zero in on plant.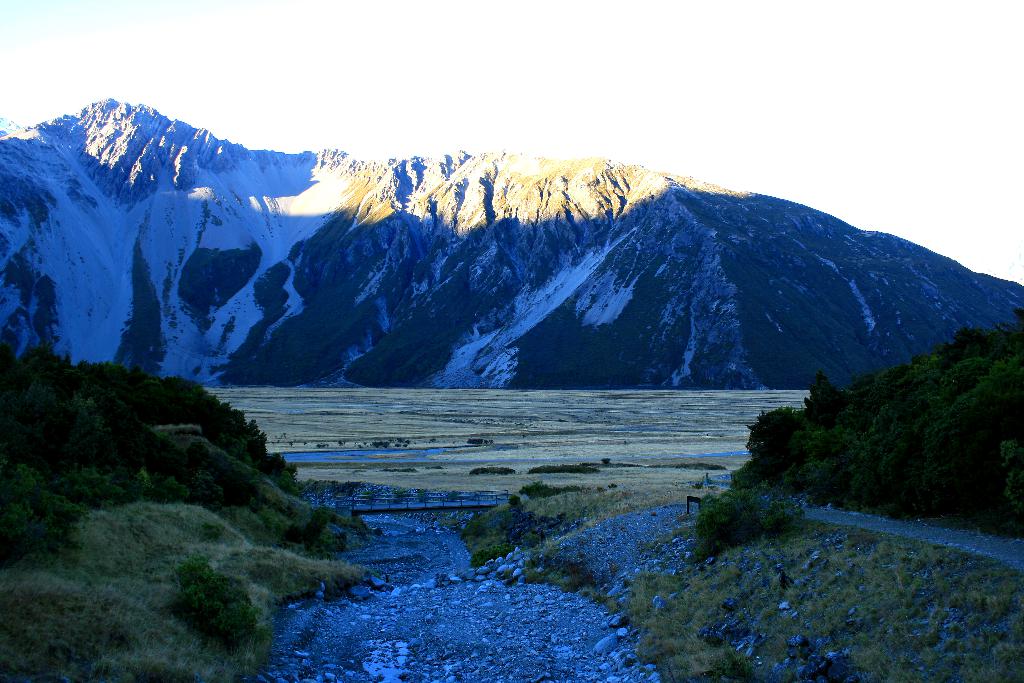
Zeroed in: x1=666, y1=461, x2=731, y2=477.
